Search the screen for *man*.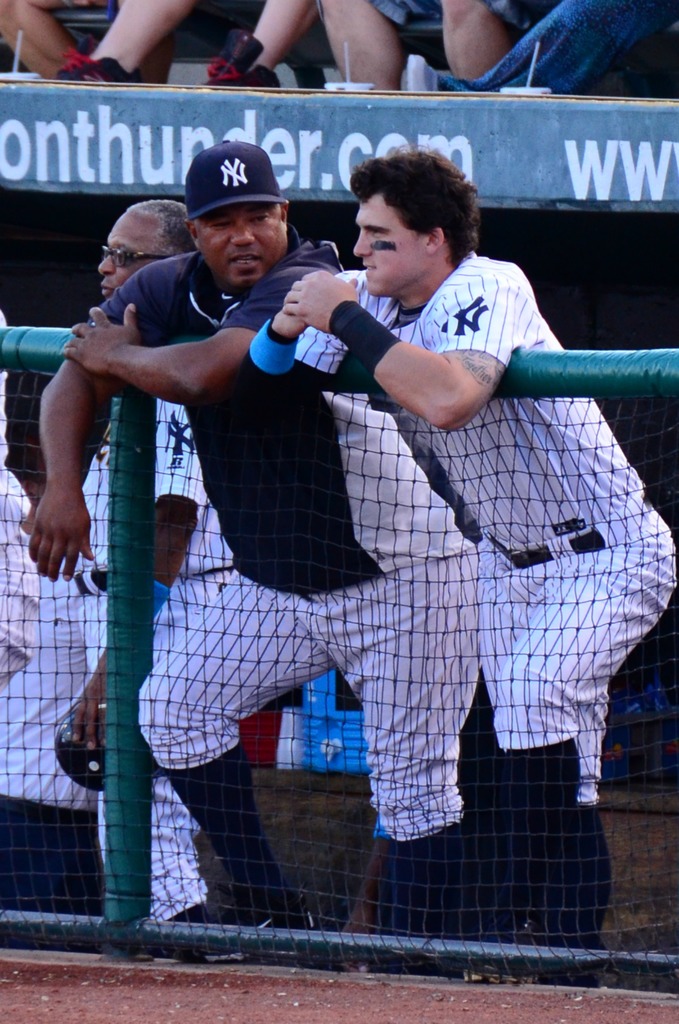
Found at x1=55, y1=195, x2=253, y2=961.
